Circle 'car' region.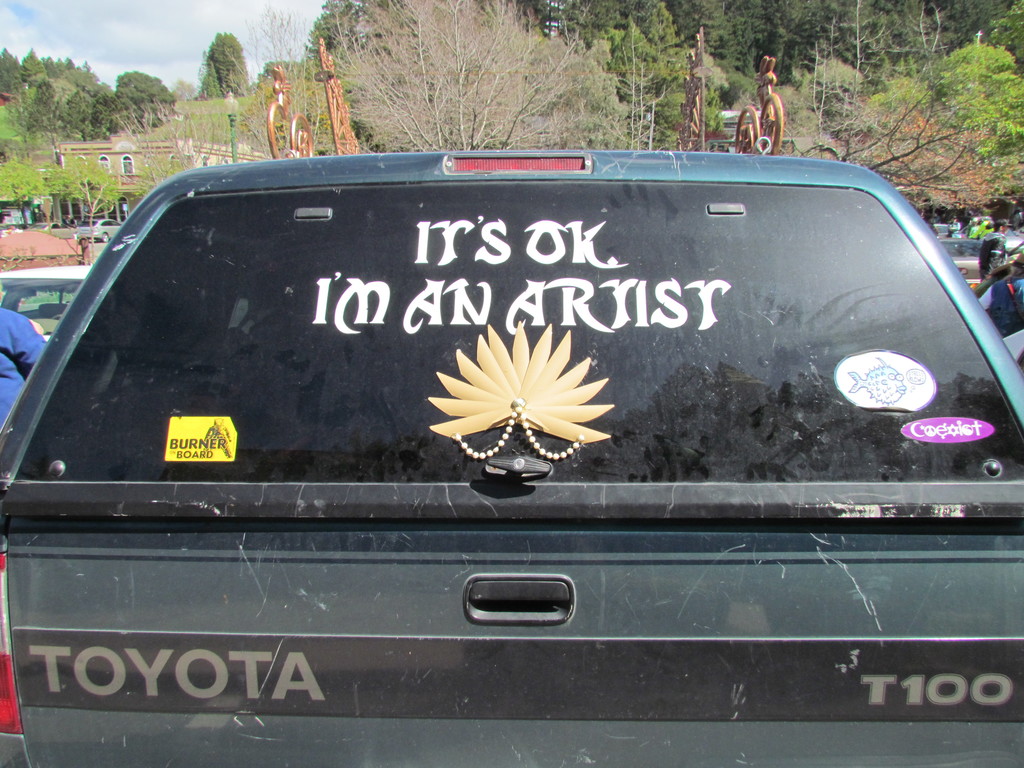
Region: 945 224 1023 282.
